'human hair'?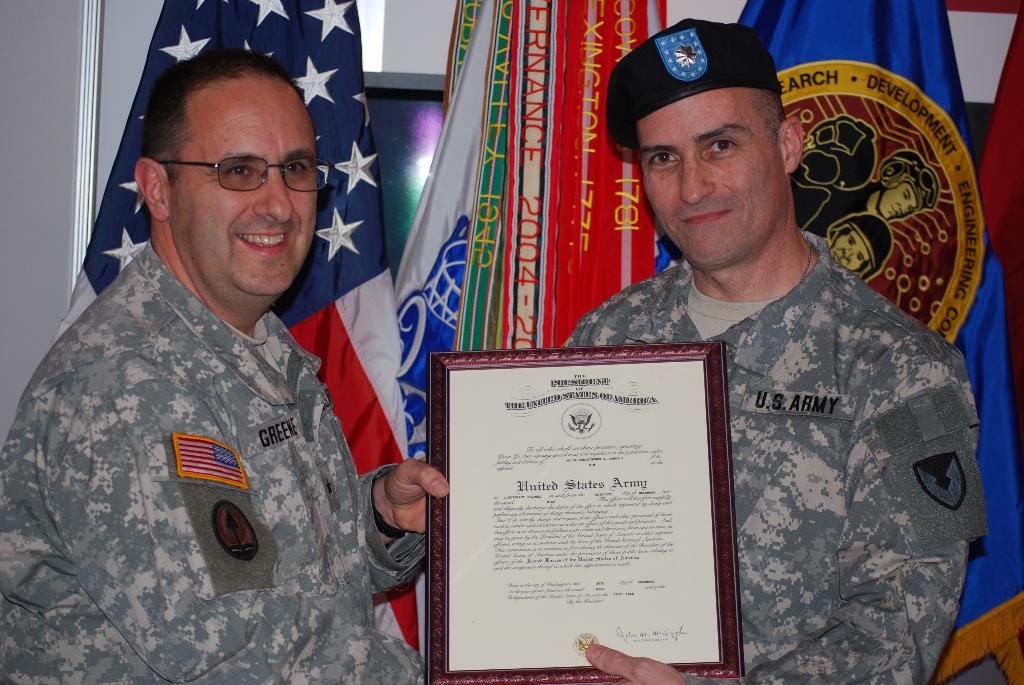
box=[749, 88, 785, 143]
